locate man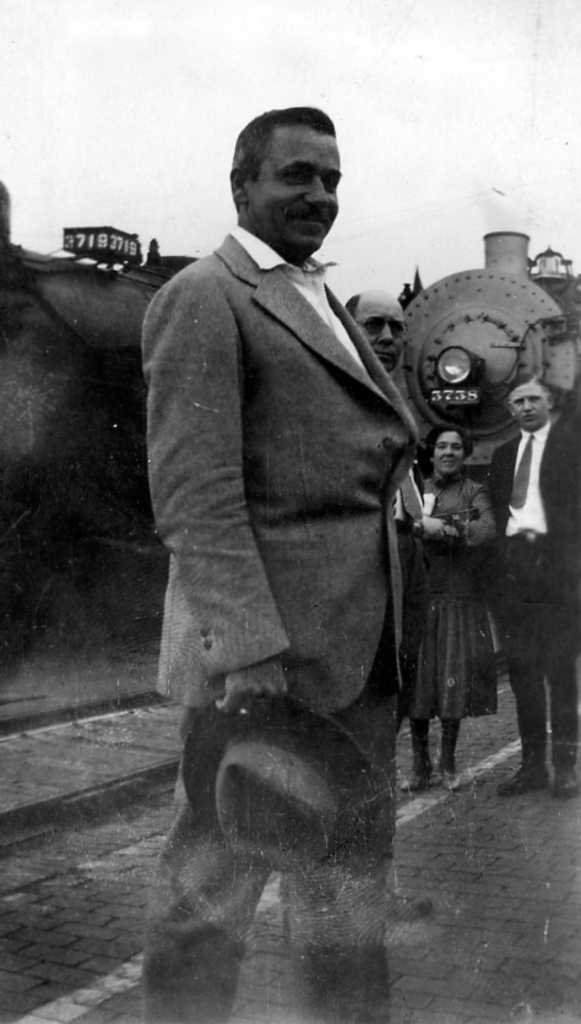
483:375:580:799
